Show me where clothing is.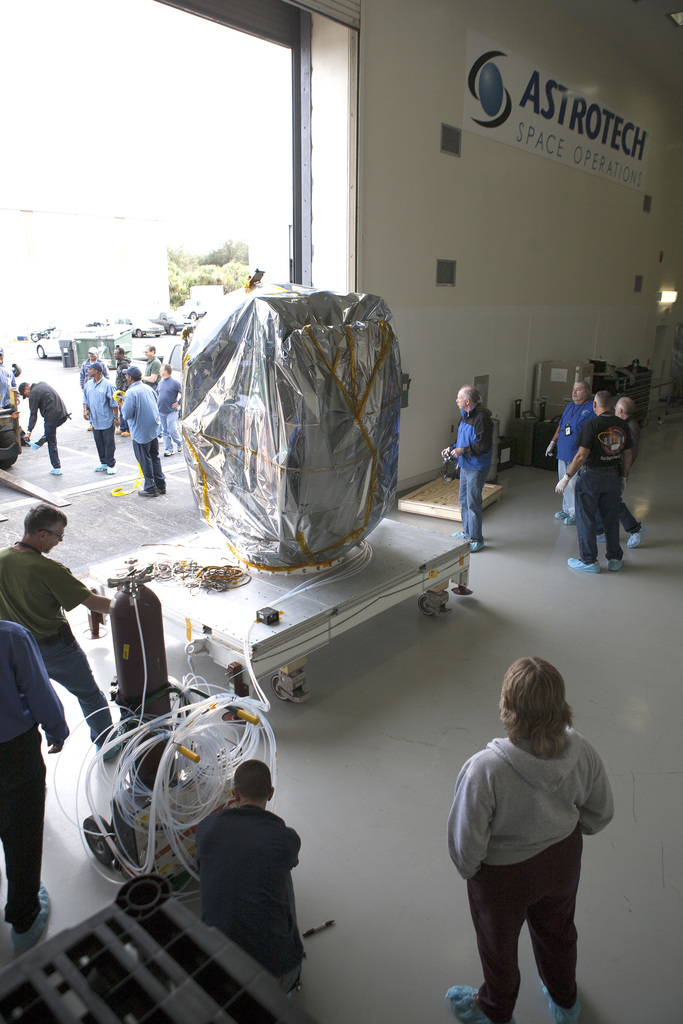
clothing is at [0,616,73,931].
